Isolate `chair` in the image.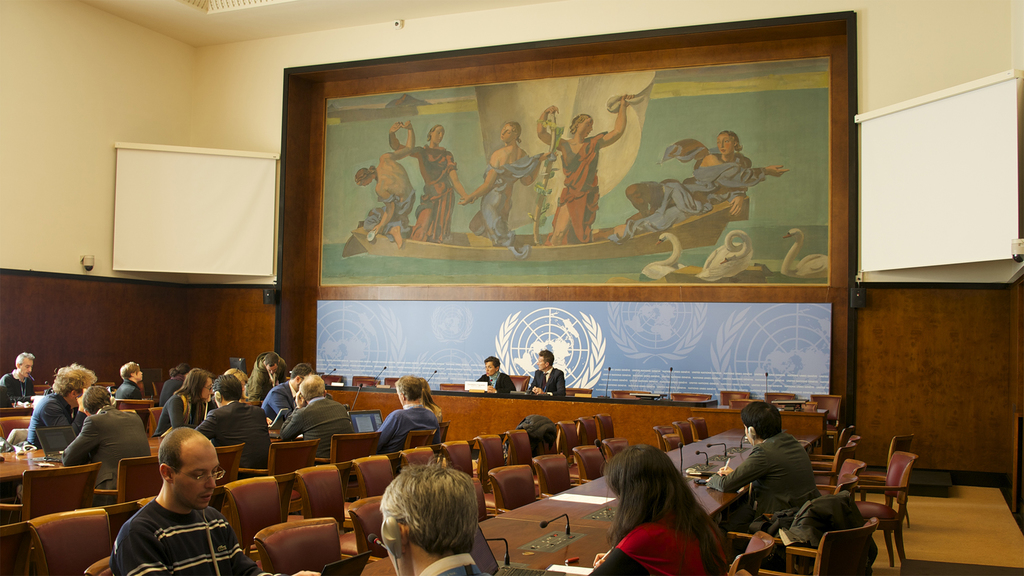
Isolated region: [269, 435, 315, 468].
